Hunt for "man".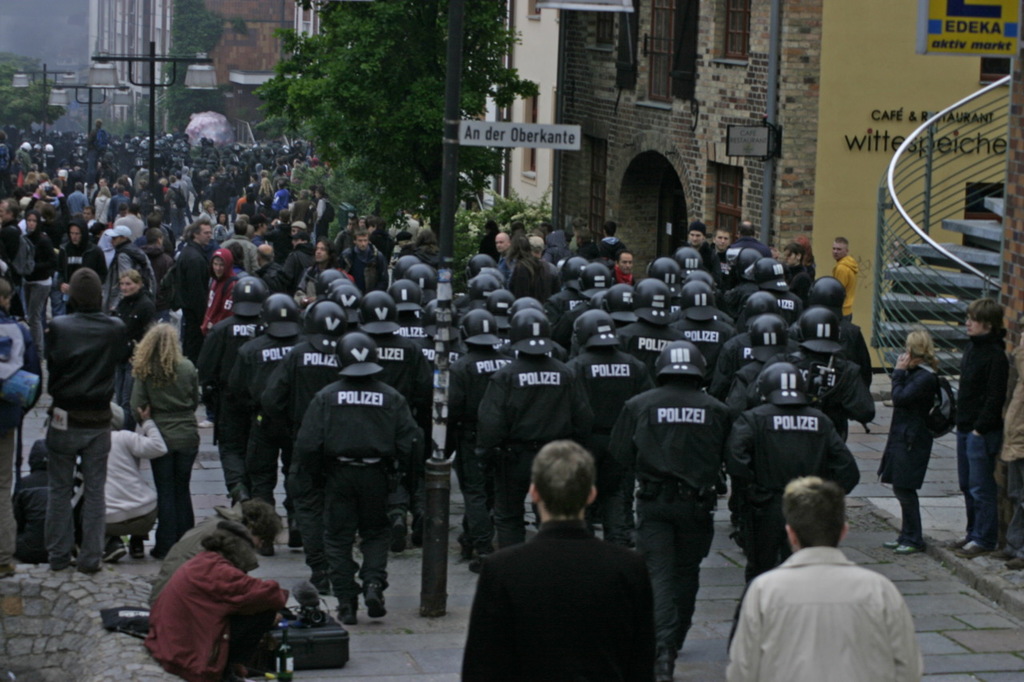
Hunted down at x1=941, y1=295, x2=1001, y2=559.
